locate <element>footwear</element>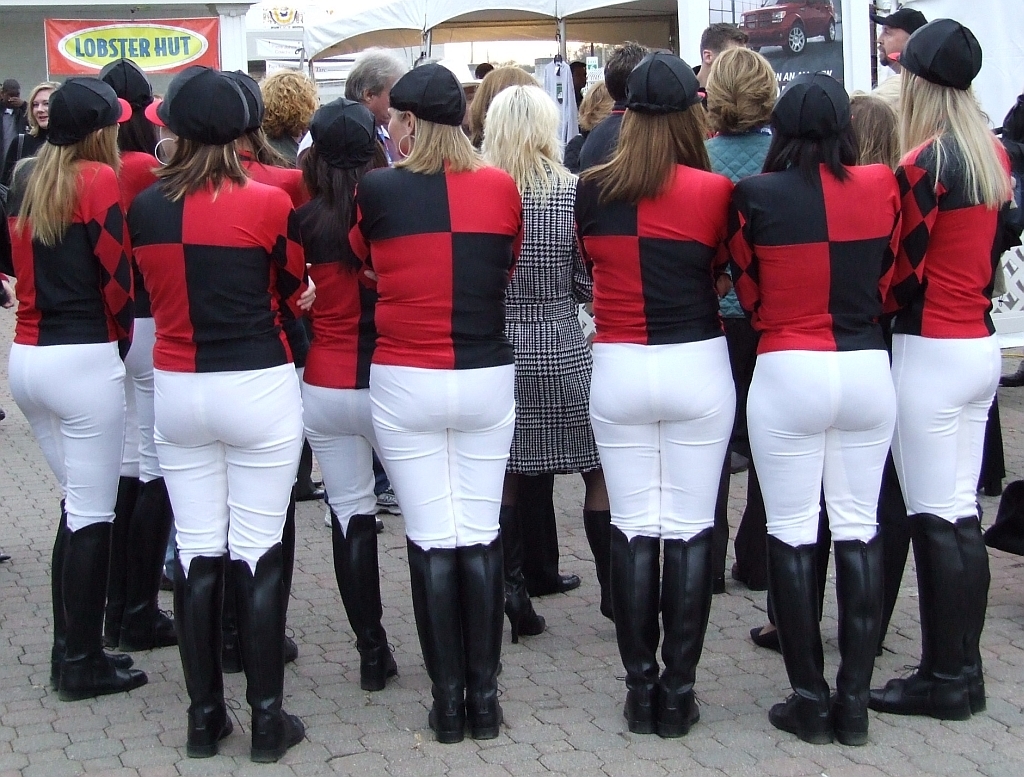
pyautogui.locateOnScreen(578, 508, 607, 619)
